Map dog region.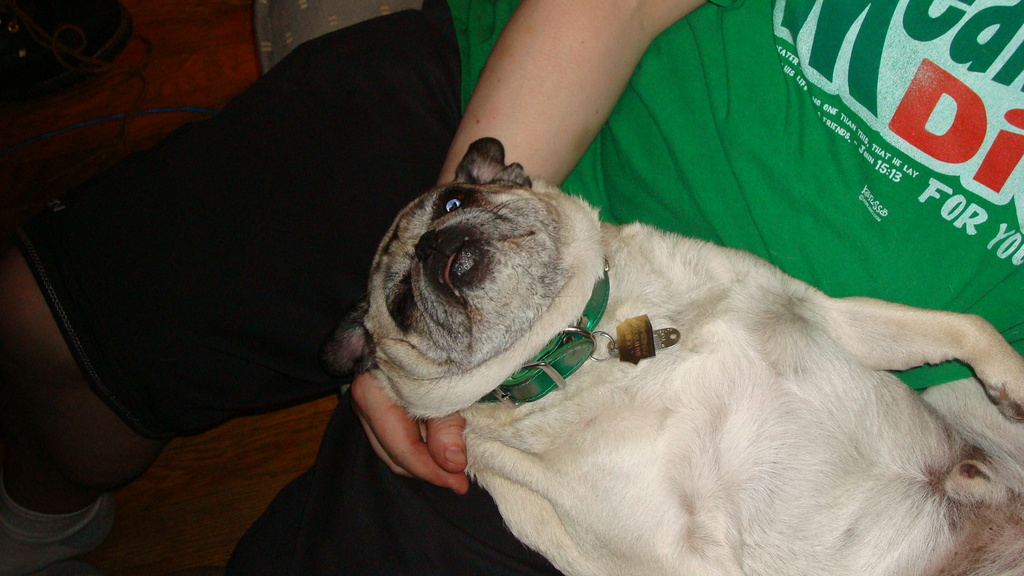
Mapped to [left=316, top=137, right=1023, bottom=575].
